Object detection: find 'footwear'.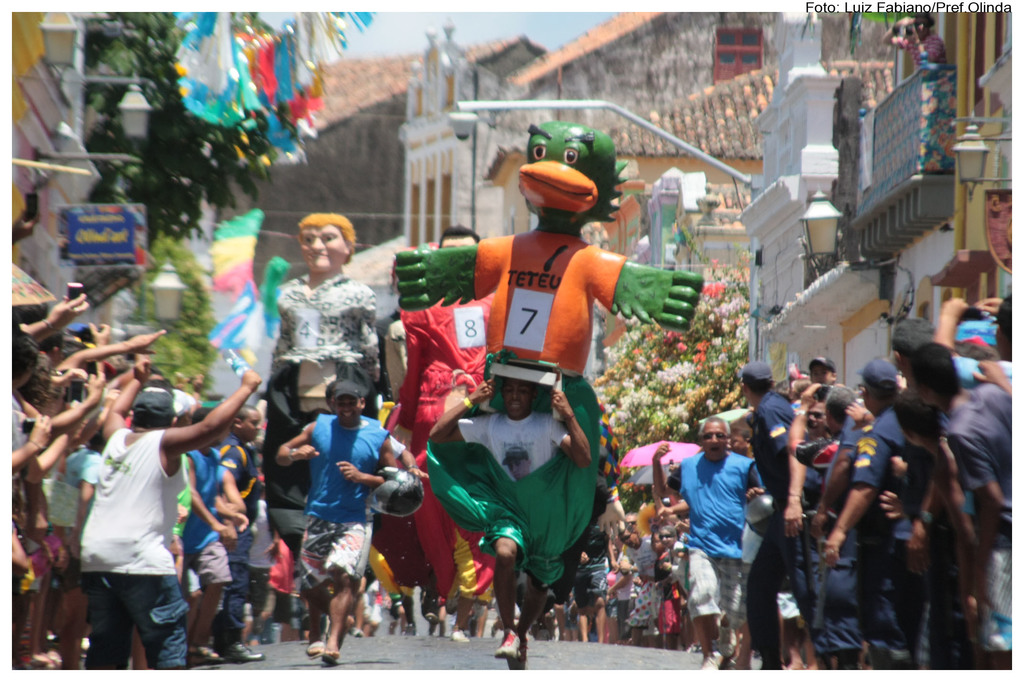
locate(219, 639, 266, 662).
